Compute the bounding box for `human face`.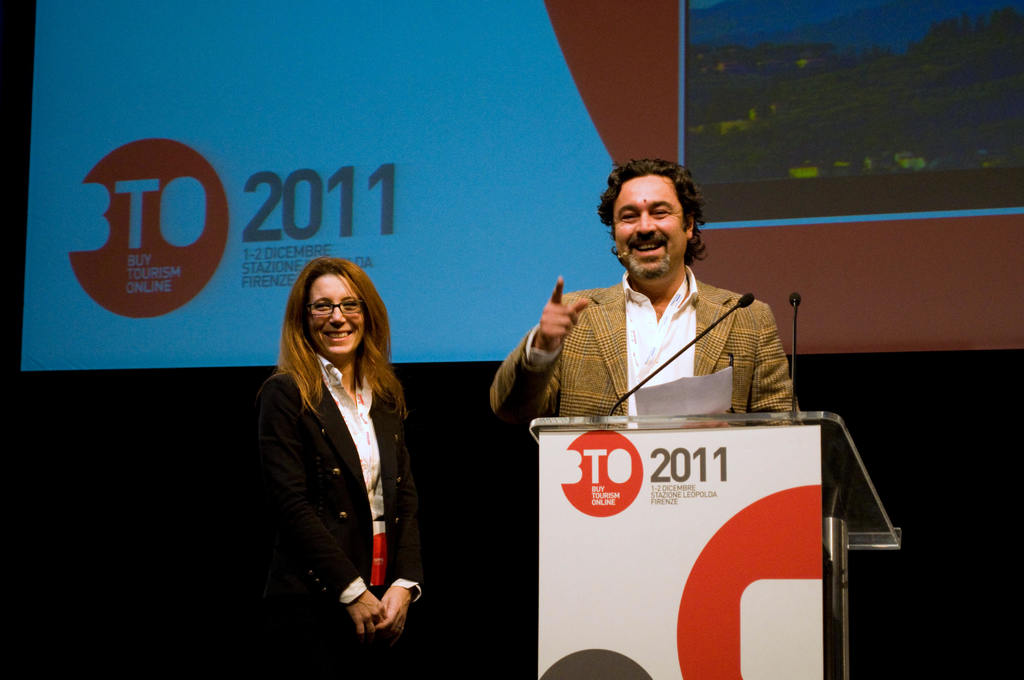
Rect(308, 274, 363, 352).
